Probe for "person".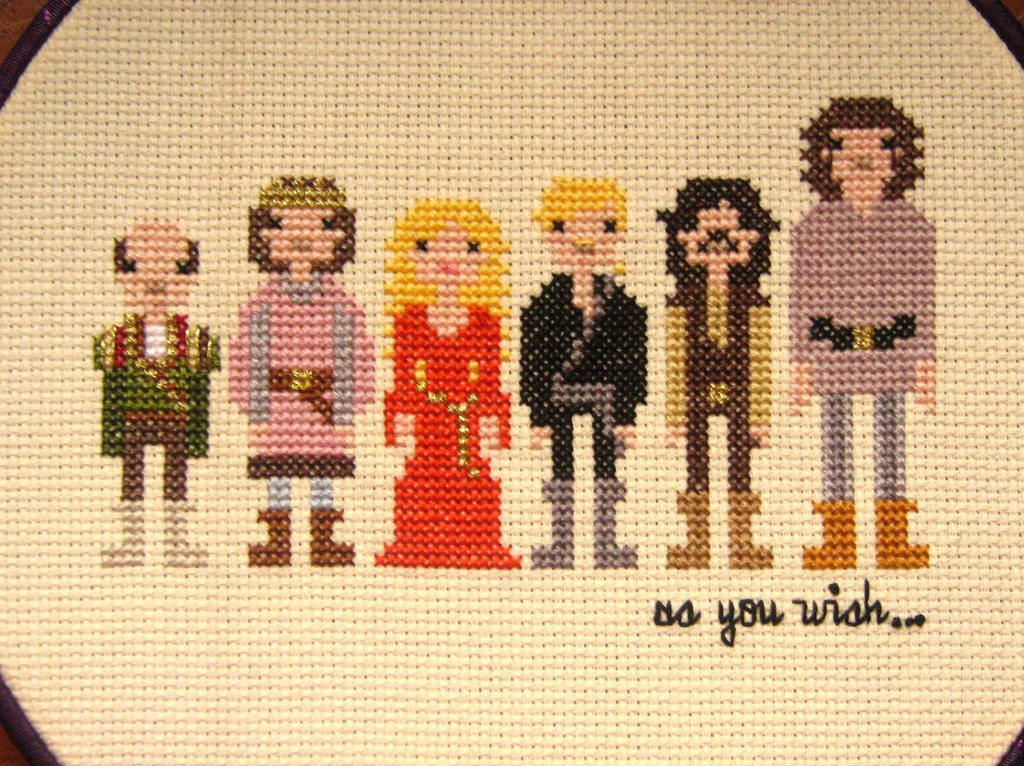
Probe result: x1=653 y1=173 x2=777 y2=566.
